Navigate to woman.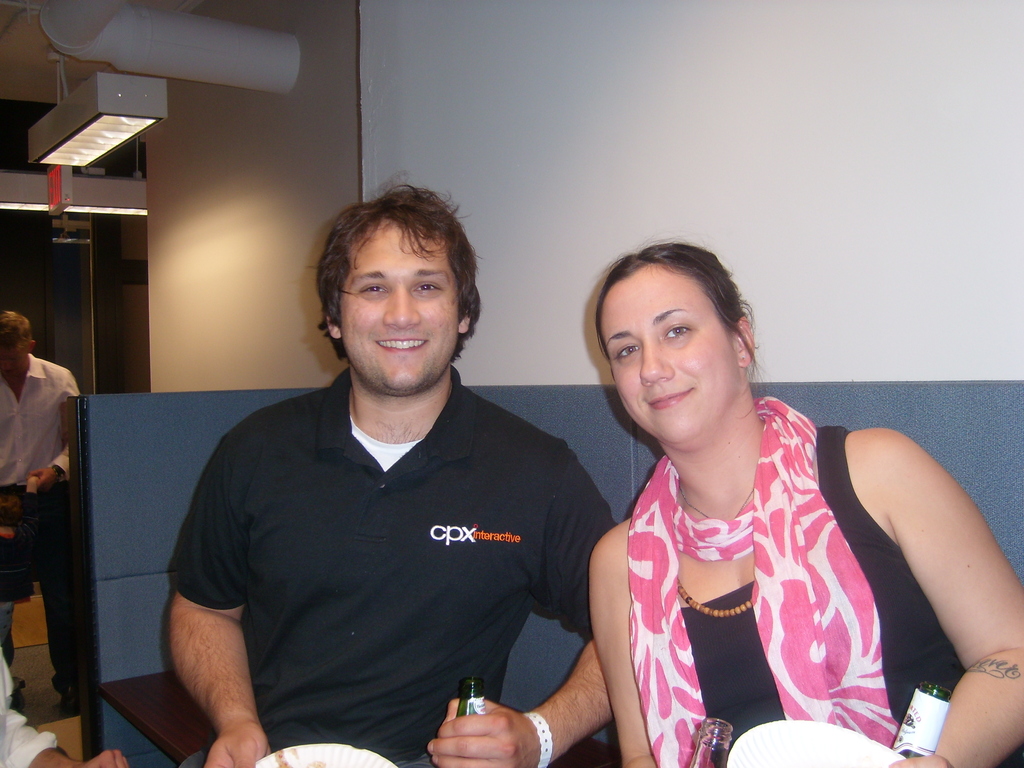
Navigation target: 591, 233, 1023, 767.
